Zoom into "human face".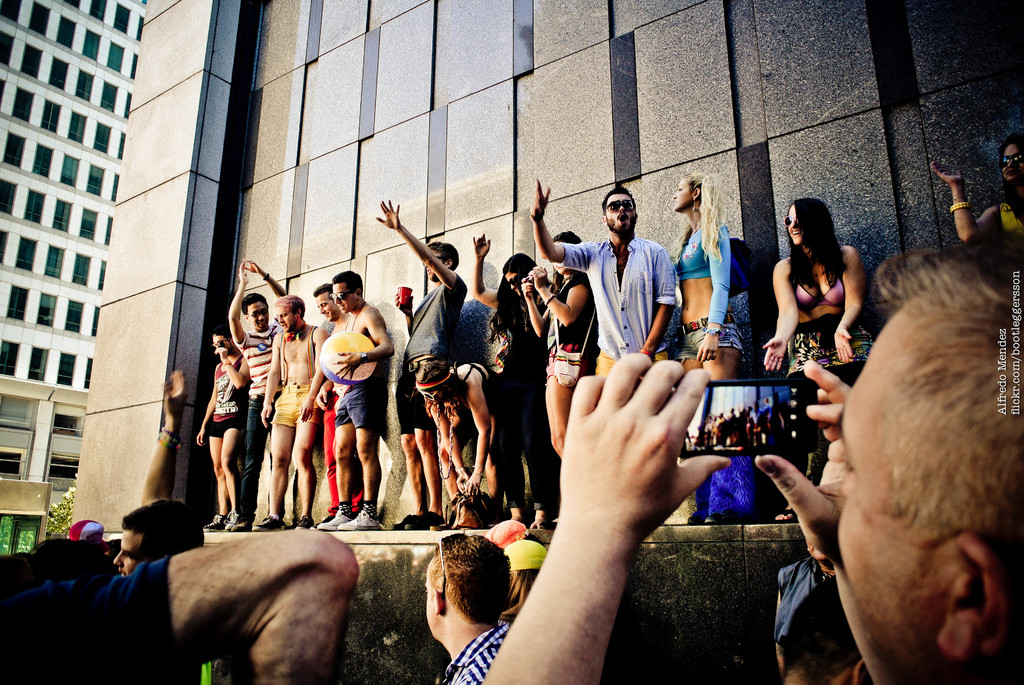
Zoom target: [999,145,1023,186].
